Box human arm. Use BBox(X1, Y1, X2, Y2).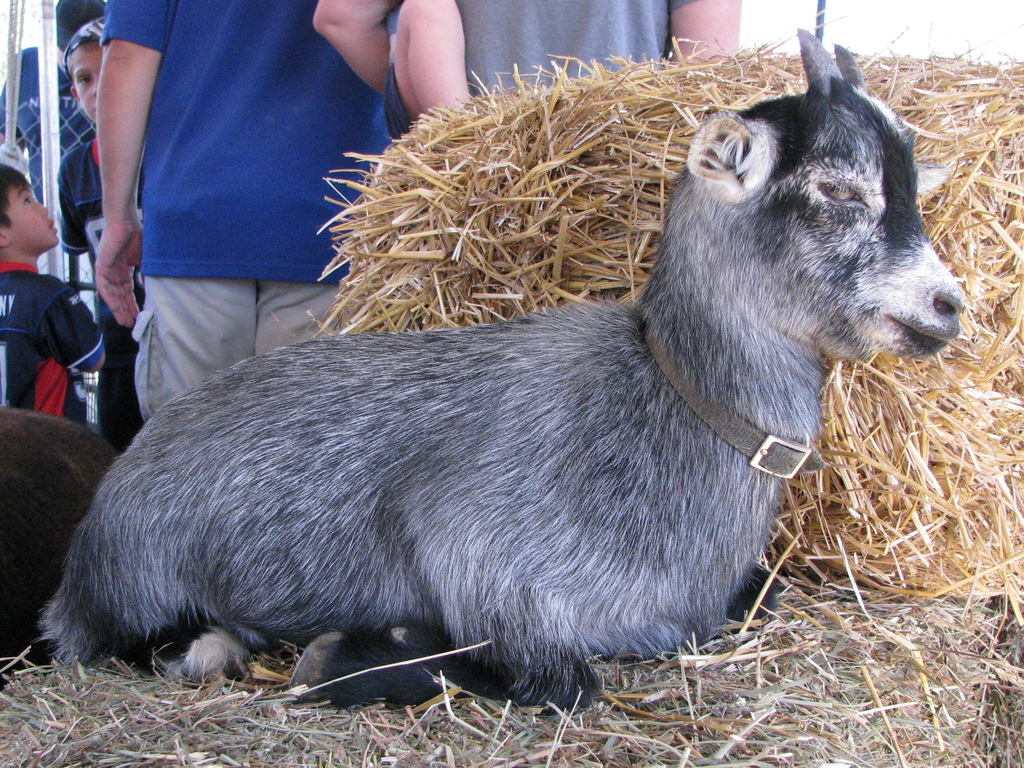
BBox(25, 276, 103, 380).
